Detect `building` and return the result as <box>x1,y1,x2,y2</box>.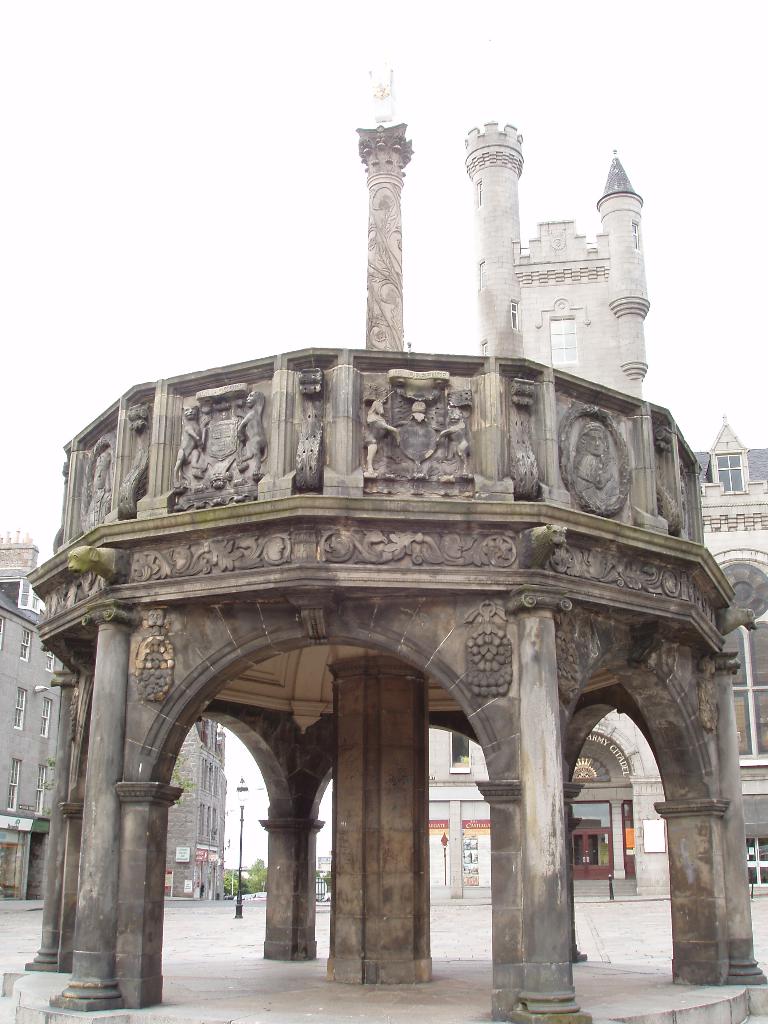
<box>165,722,227,900</box>.
